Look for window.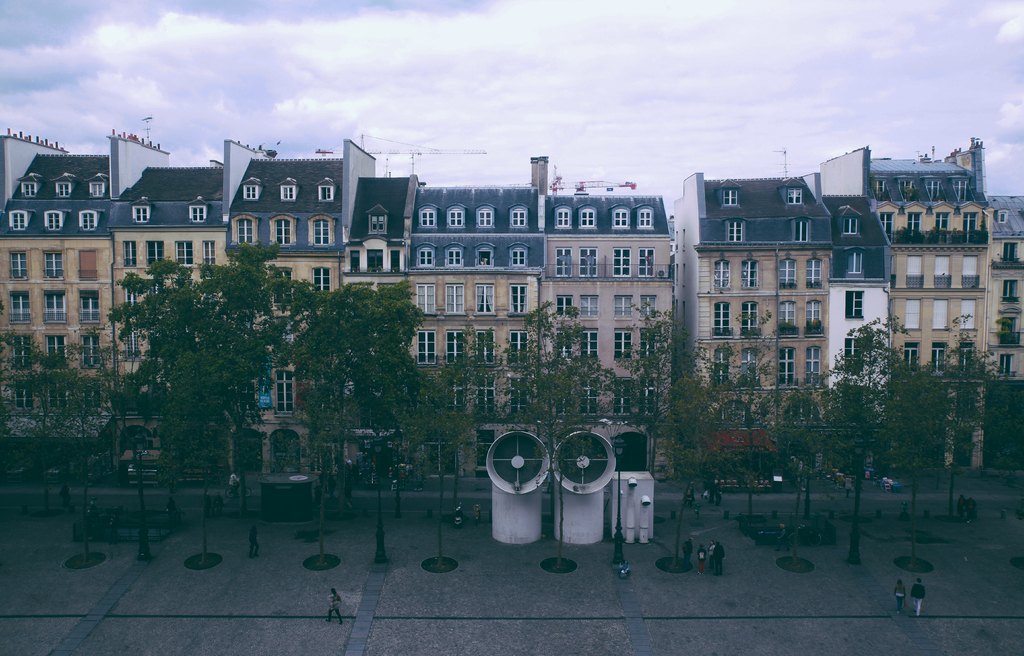
Found: [x1=418, y1=249, x2=434, y2=270].
